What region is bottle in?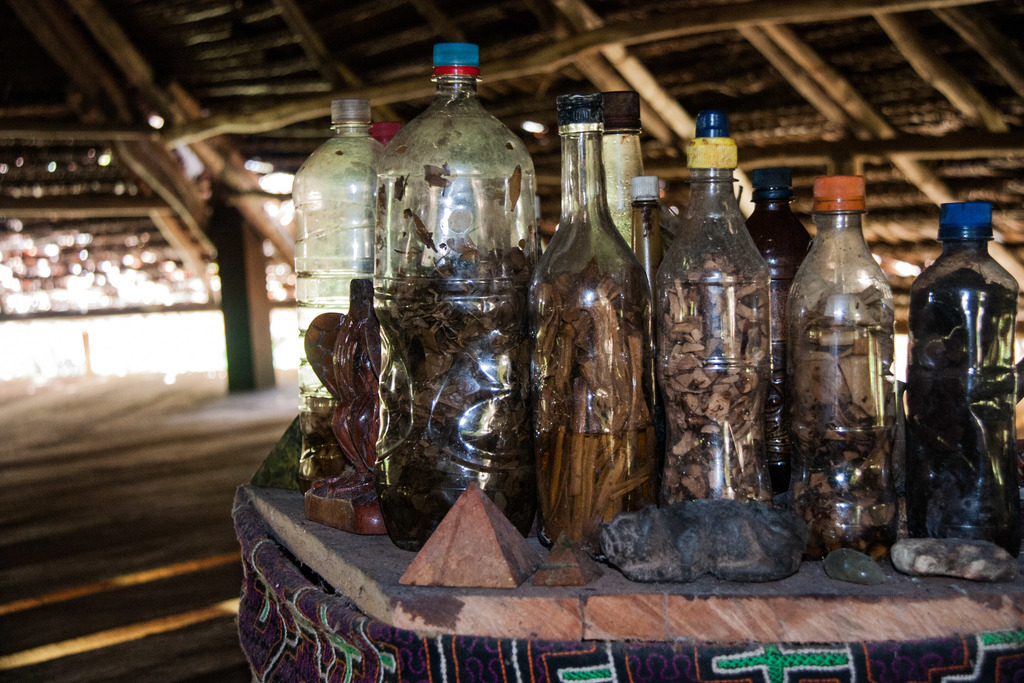
pyautogui.locateOnScreen(372, 115, 398, 175).
